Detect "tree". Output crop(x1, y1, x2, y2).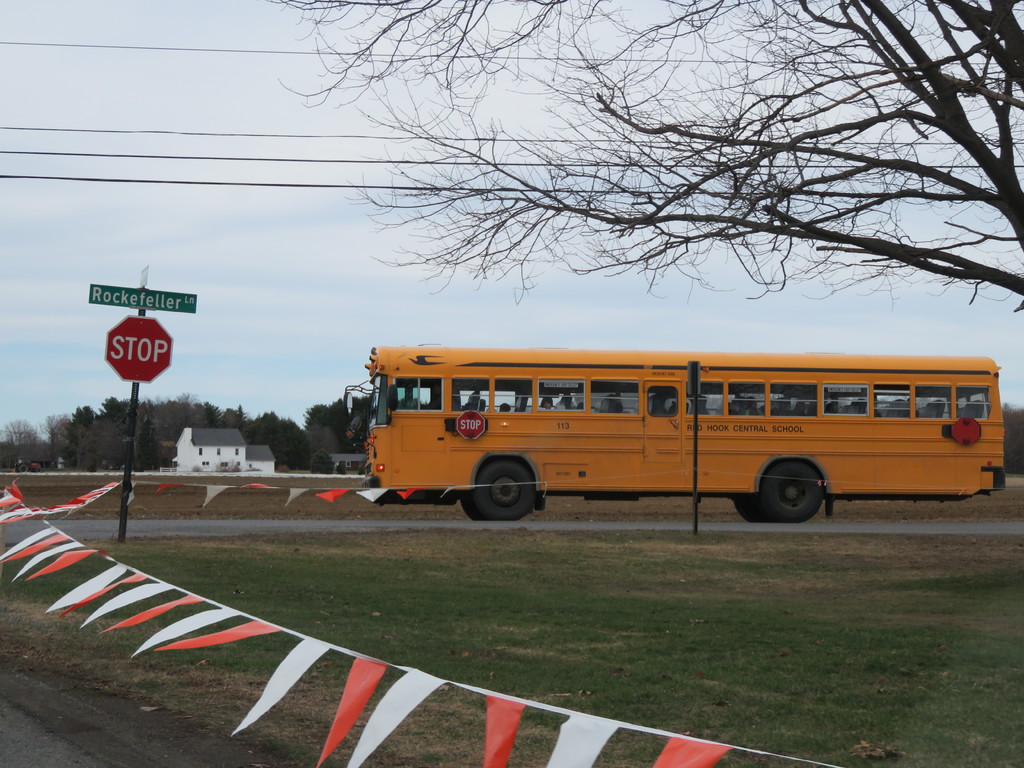
crop(1004, 404, 1023, 477).
